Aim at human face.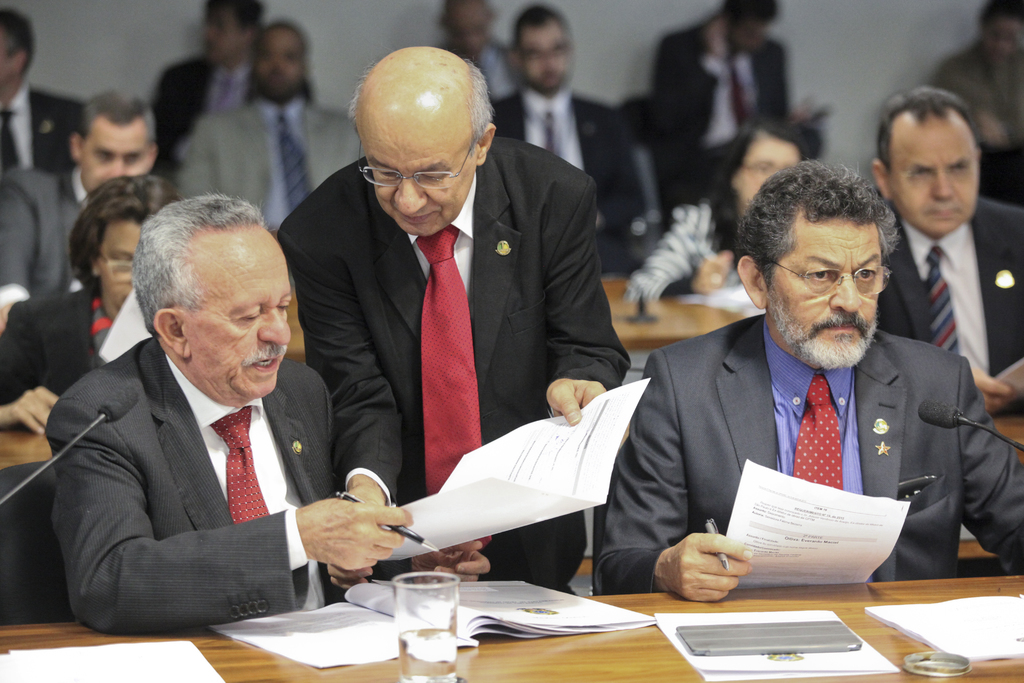
Aimed at [left=774, top=220, right=877, bottom=356].
